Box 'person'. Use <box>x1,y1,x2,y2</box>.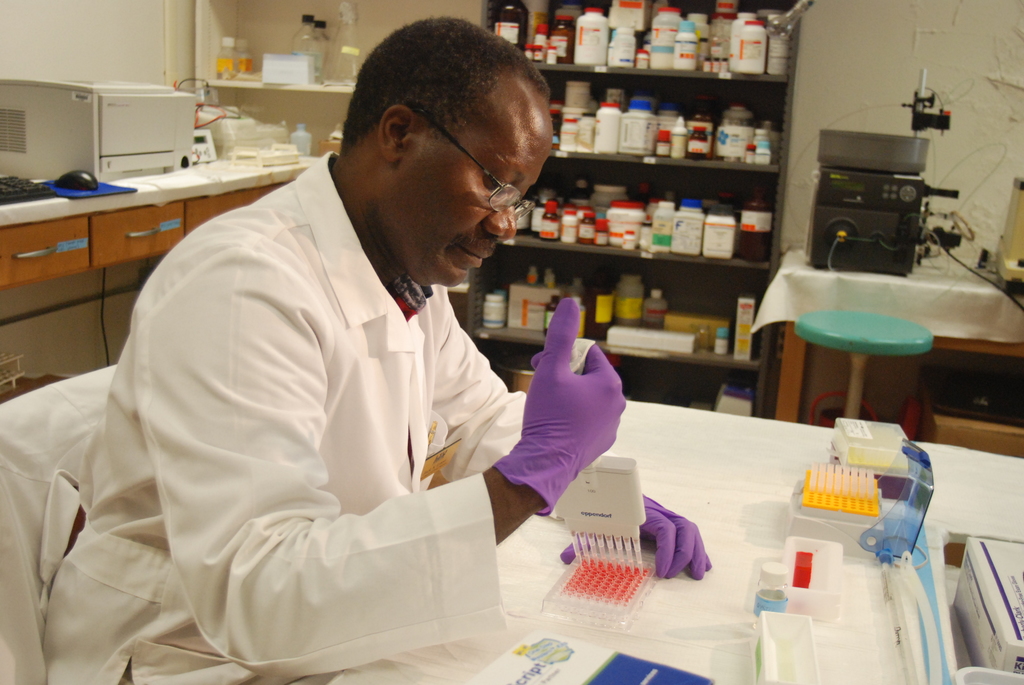
<box>113,54,684,647</box>.
